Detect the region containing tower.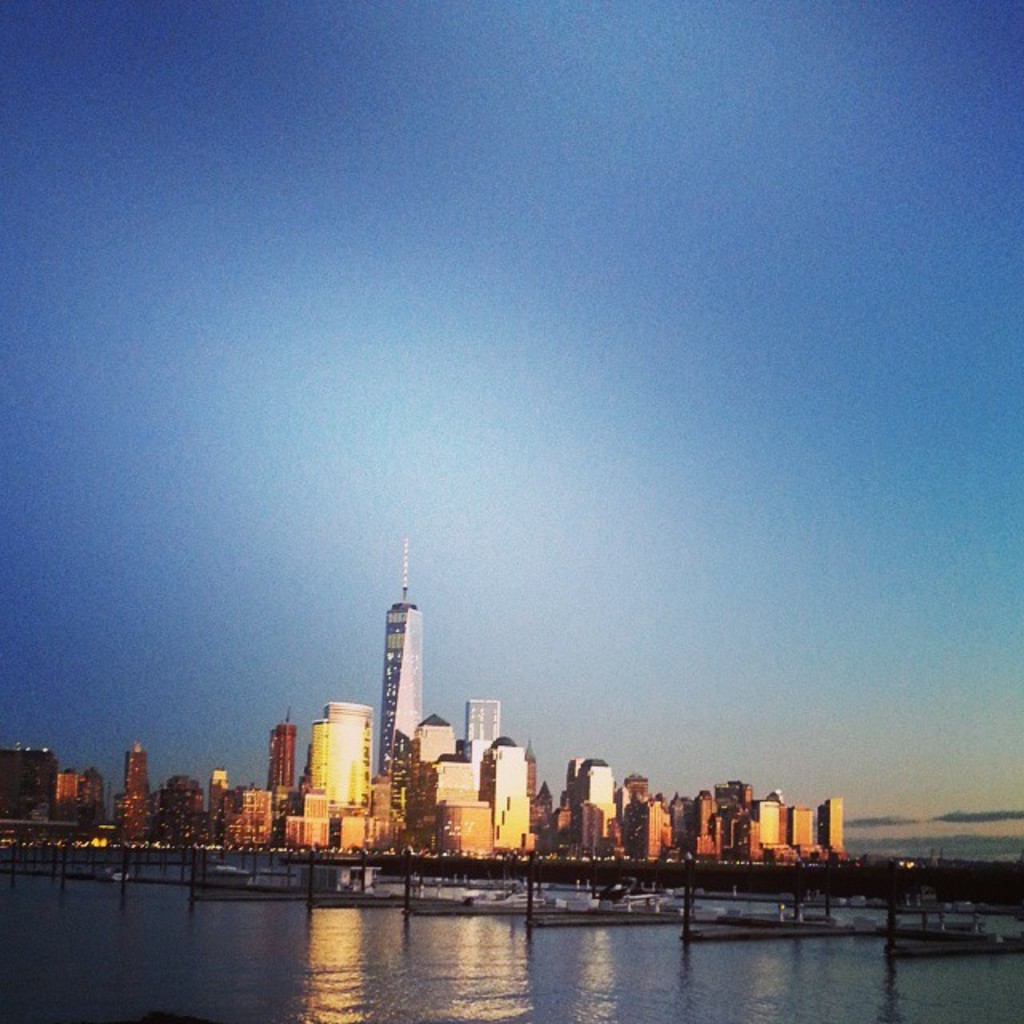
480:739:534:869.
